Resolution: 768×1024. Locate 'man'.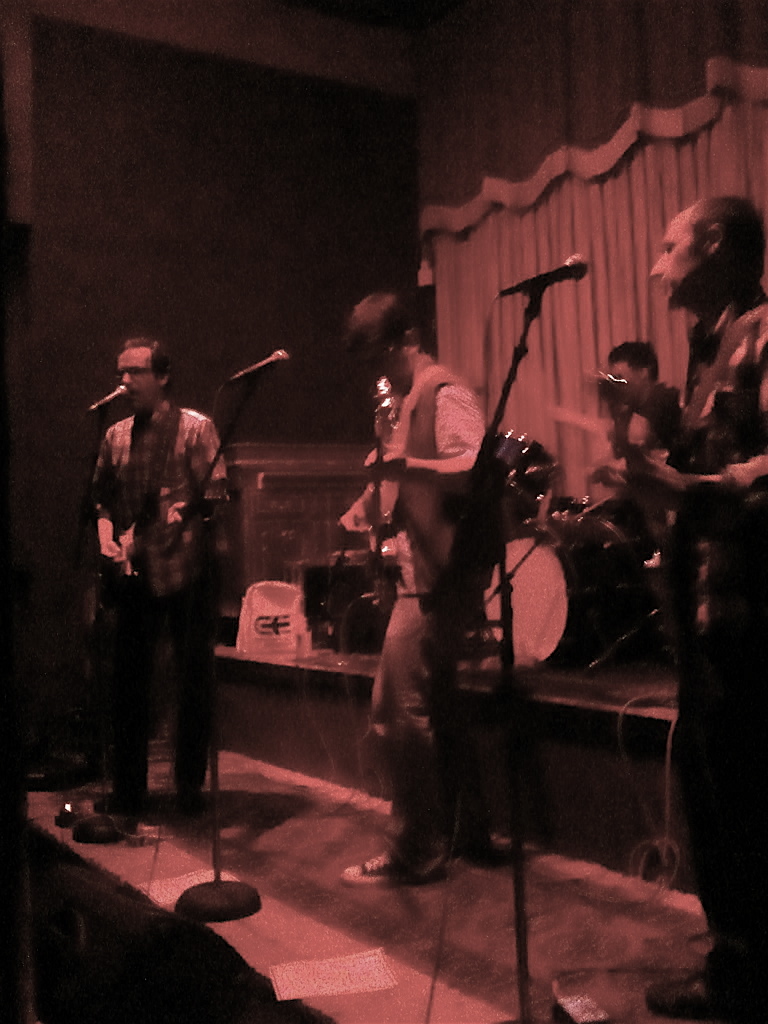
568 344 689 682.
